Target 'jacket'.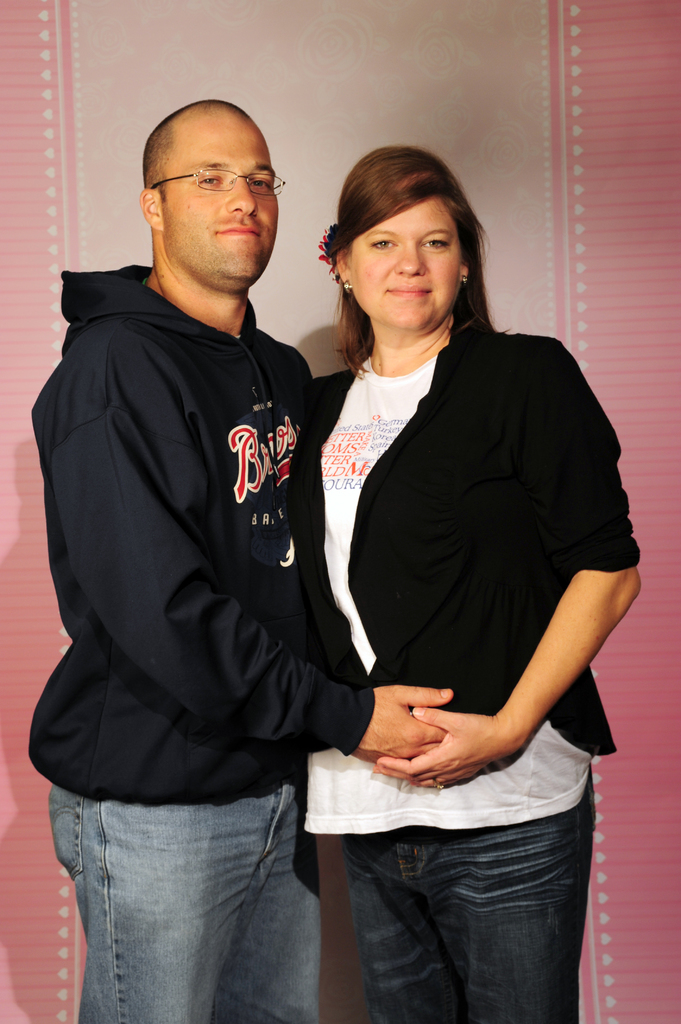
Target region: x1=29 y1=262 x2=376 y2=800.
